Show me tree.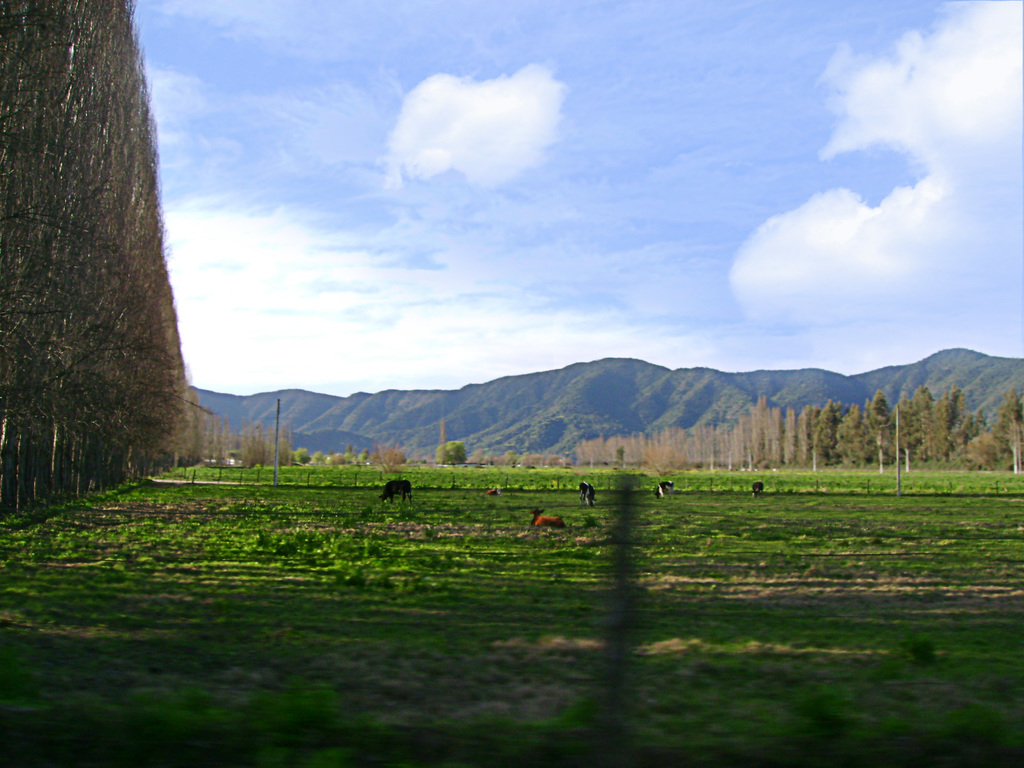
tree is here: (x1=438, y1=416, x2=446, y2=463).
